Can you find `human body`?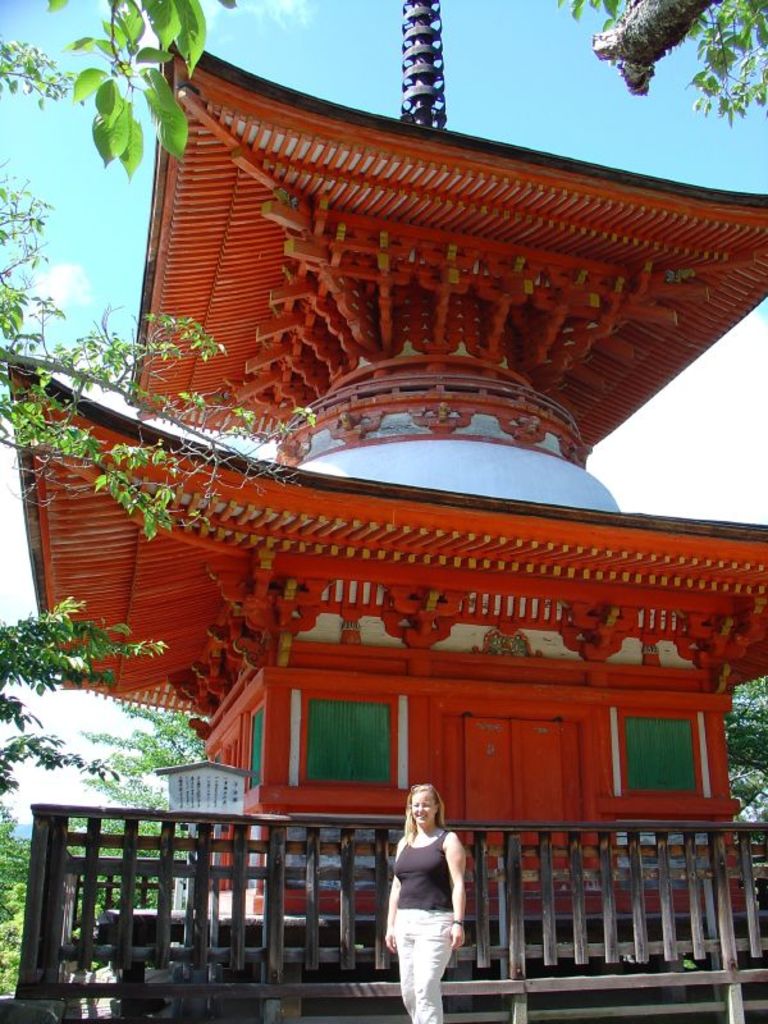
Yes, bounding box: l=379, t=791, r=483, b=1011.
